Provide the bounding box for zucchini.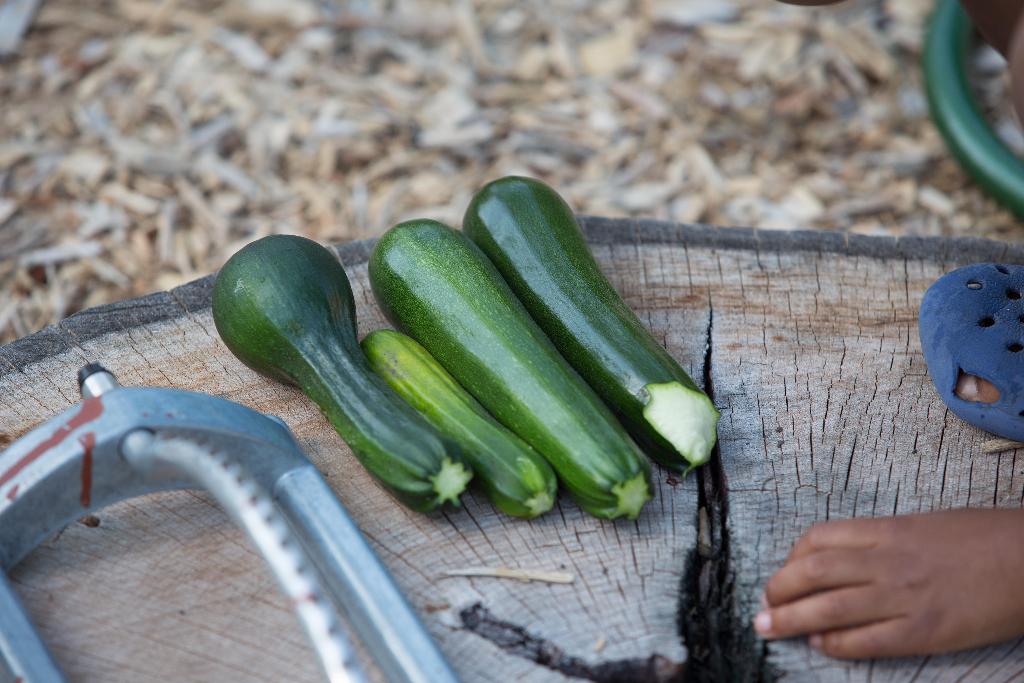
461:173:723:473.
